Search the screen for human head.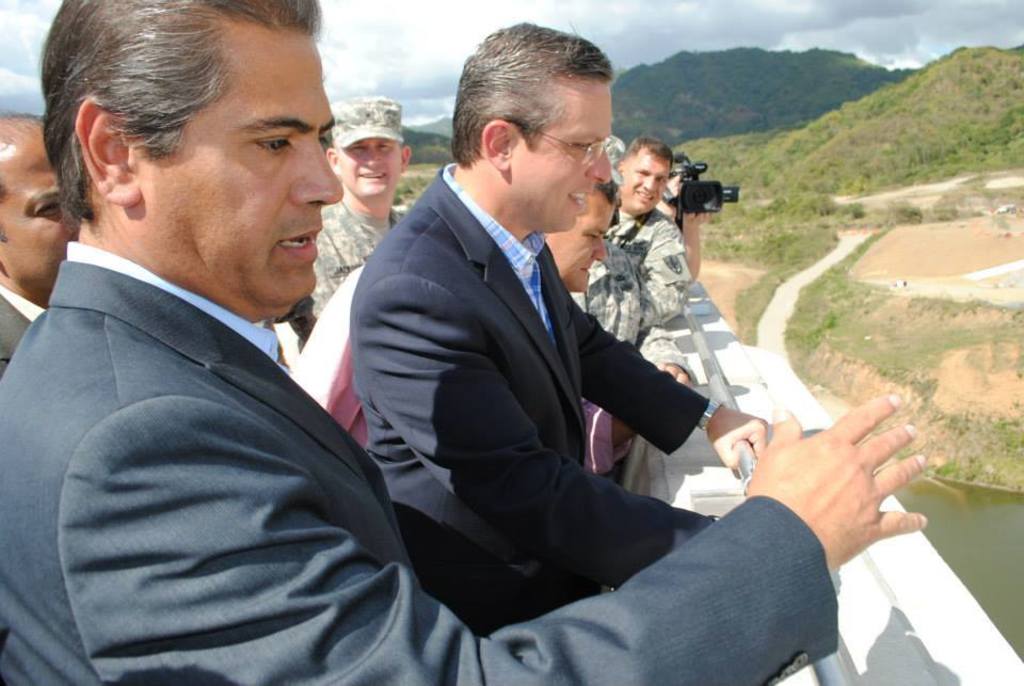
Found at {"x1": 457, "y1": 21, "x2": 617, "y2": 234}.
